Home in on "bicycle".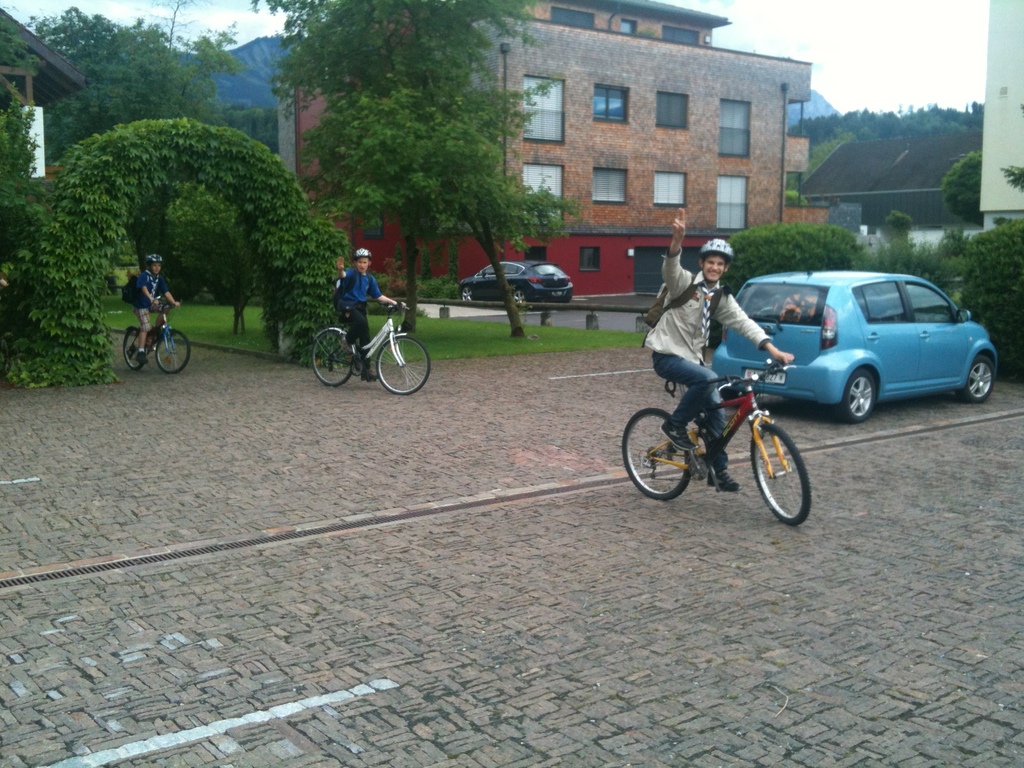
Homed in at <region>621, 355, 810, 529</region>.
